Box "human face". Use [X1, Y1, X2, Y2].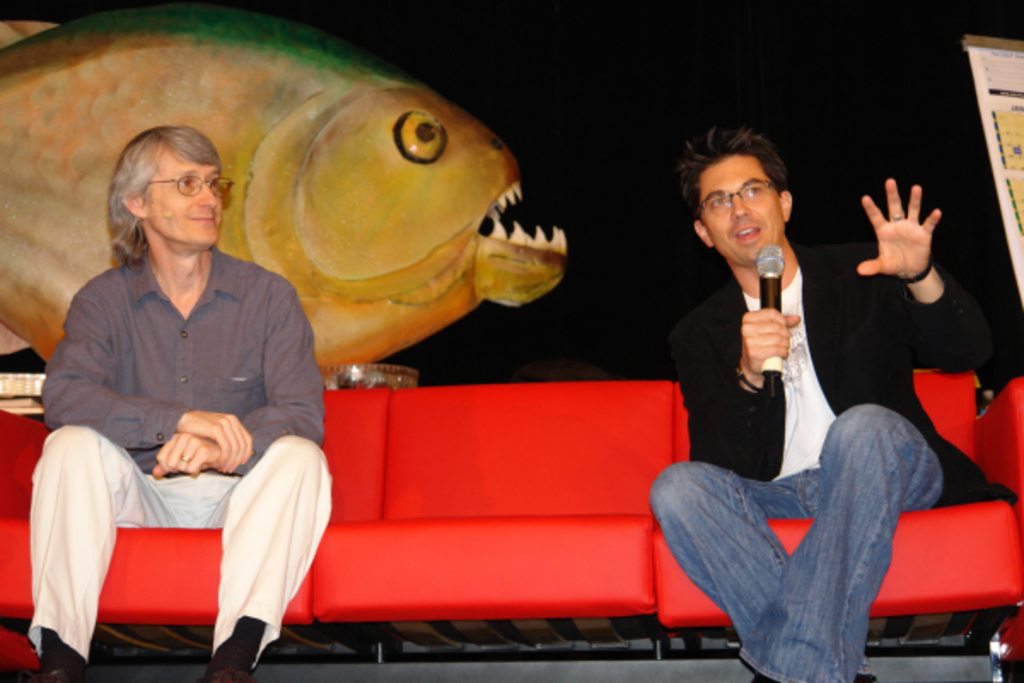
[700, 161, 780, 263].
